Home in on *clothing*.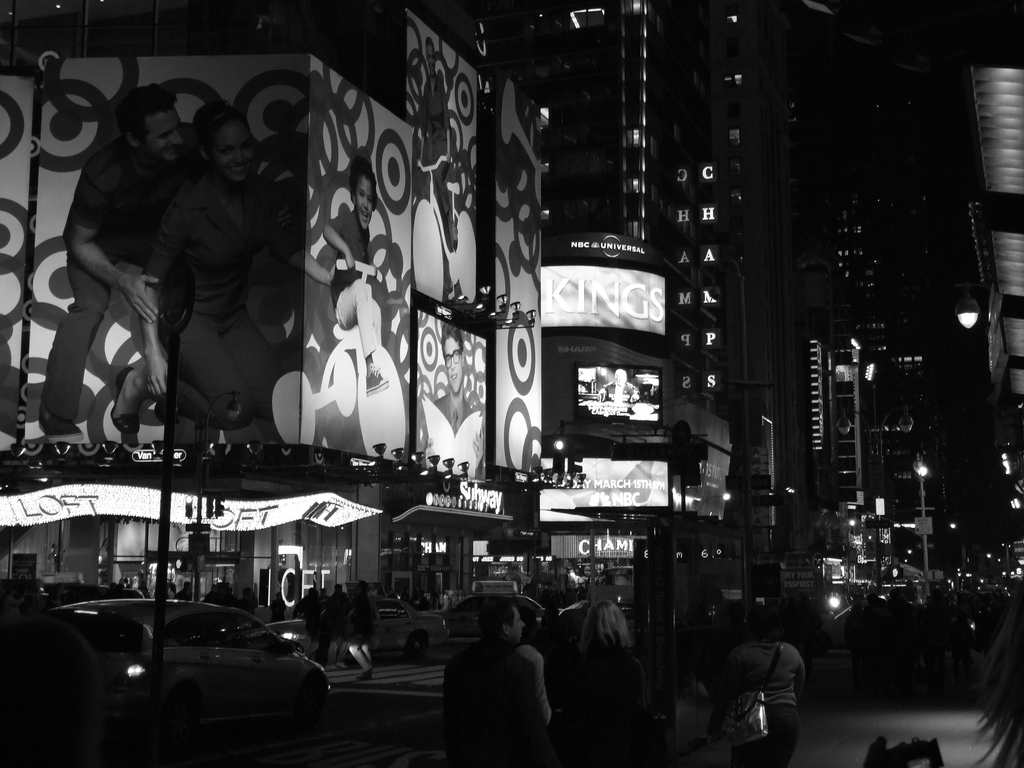
Homed in at [420, 394, 486, 485].
